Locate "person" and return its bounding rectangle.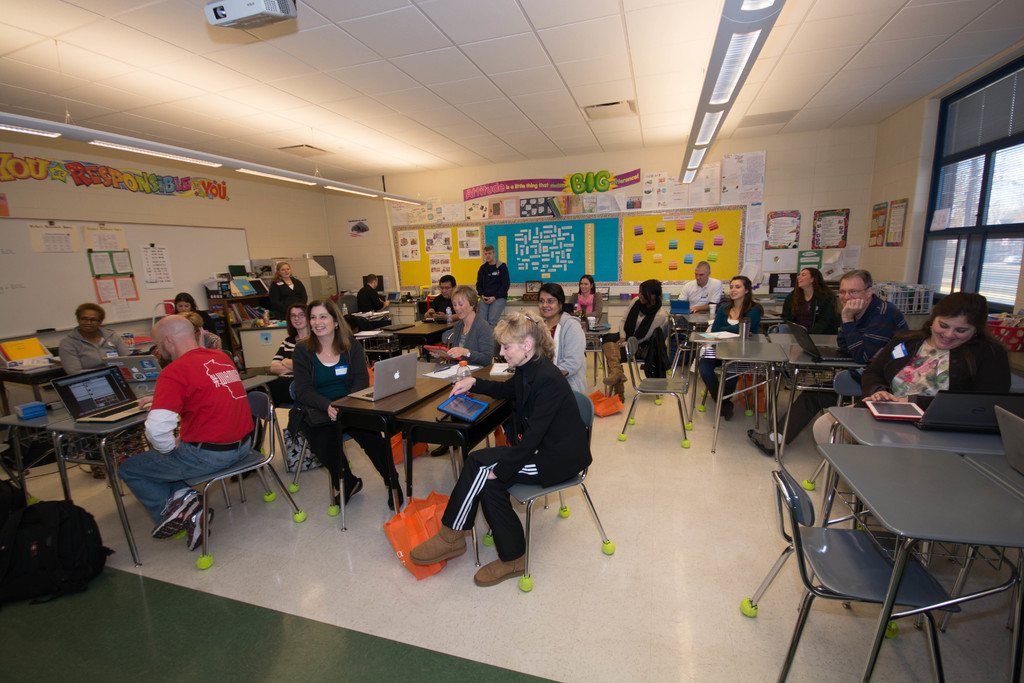
[433, 278, 496, 367].
